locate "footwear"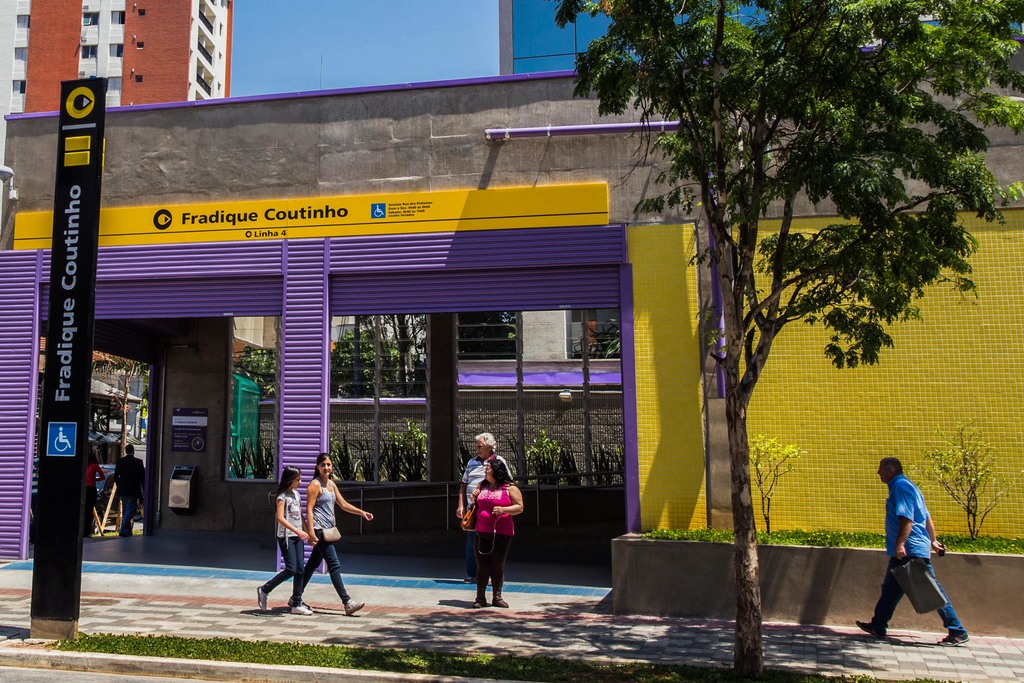
(855, 620, 886, 639)
